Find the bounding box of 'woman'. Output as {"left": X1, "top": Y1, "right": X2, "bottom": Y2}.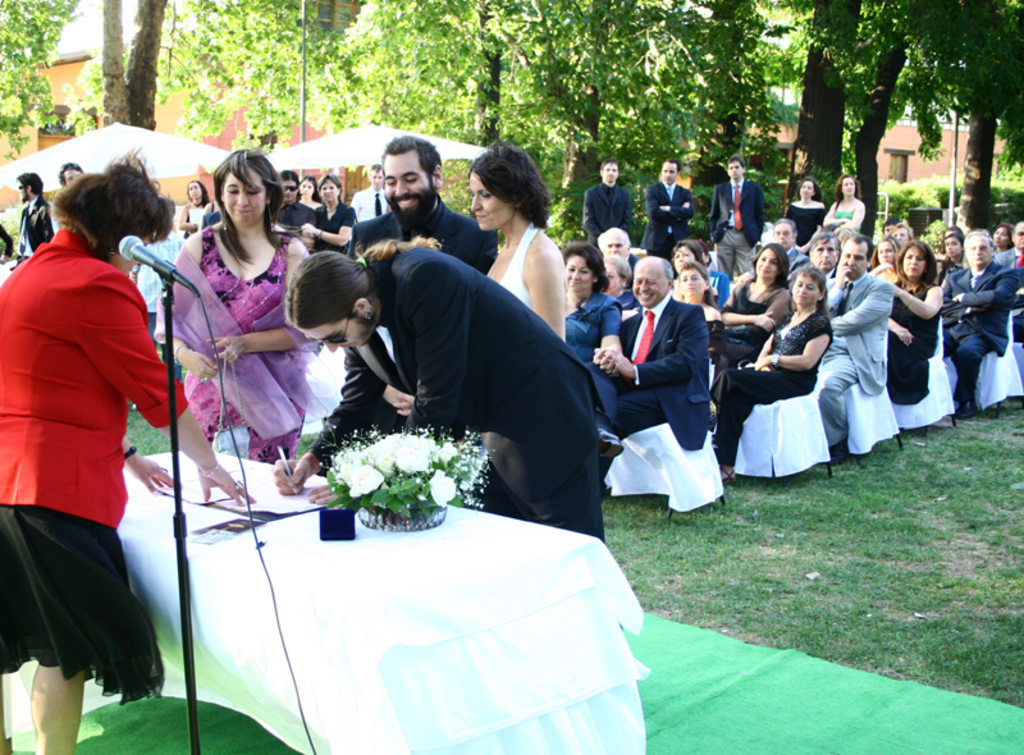
{"left": 0, "top": 154, "right": 252, "bottom": 754}.
